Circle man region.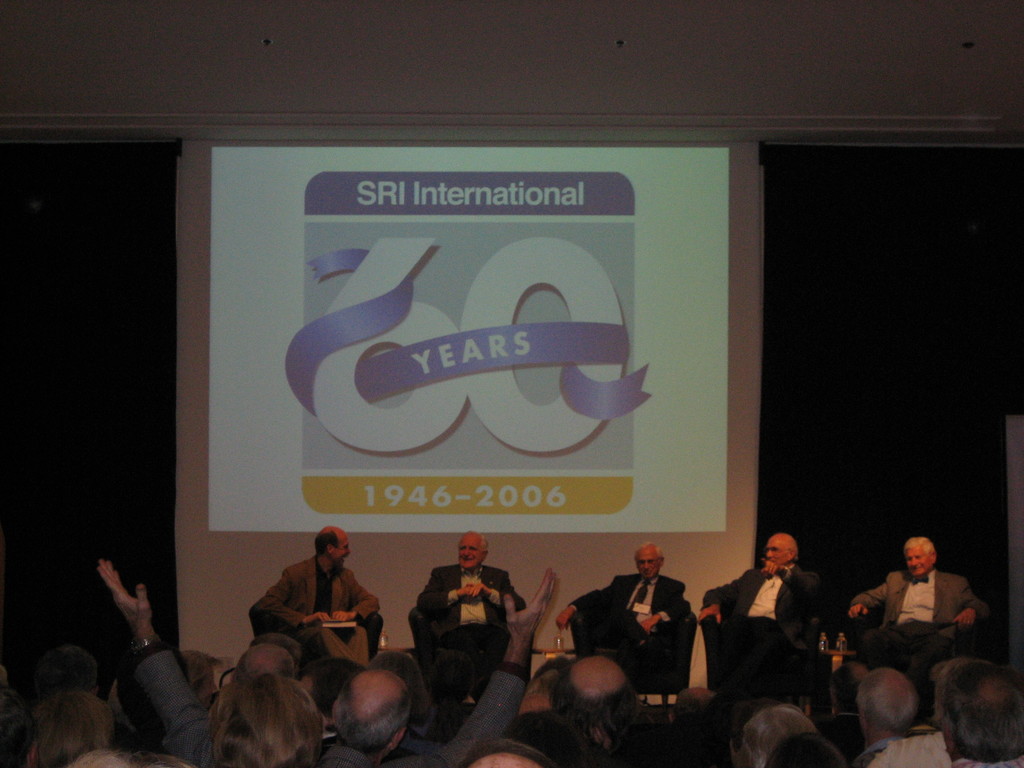
Region: region(851, 534, 998, 679).
